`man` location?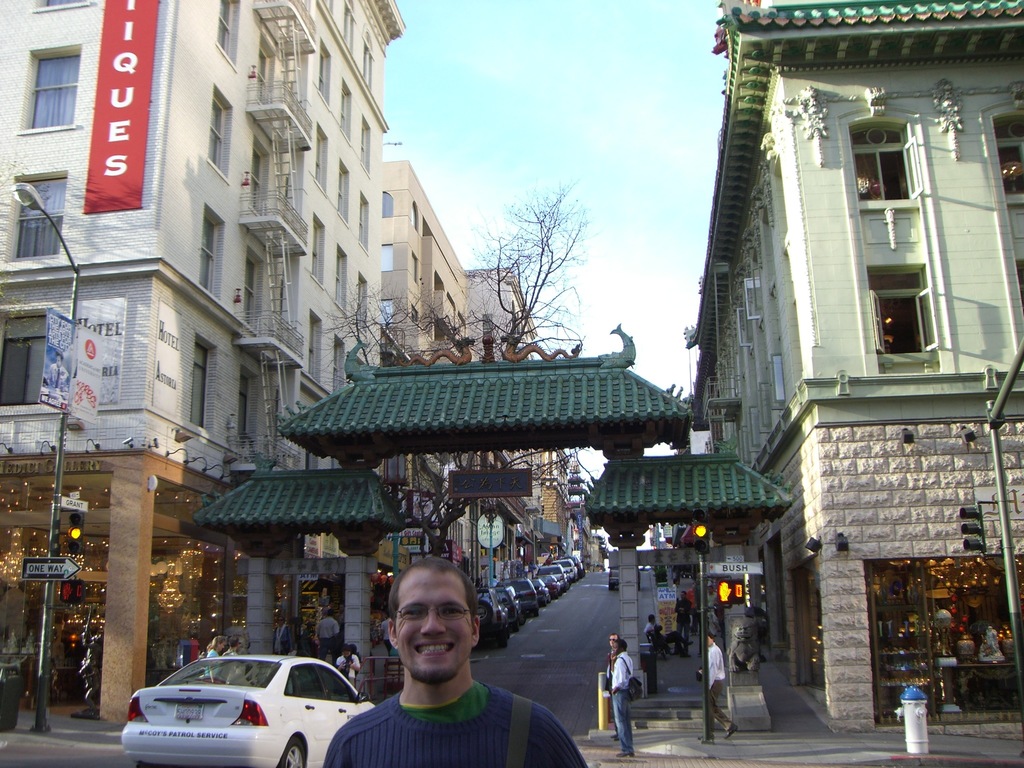
box=[705, 587, 722, 638]
